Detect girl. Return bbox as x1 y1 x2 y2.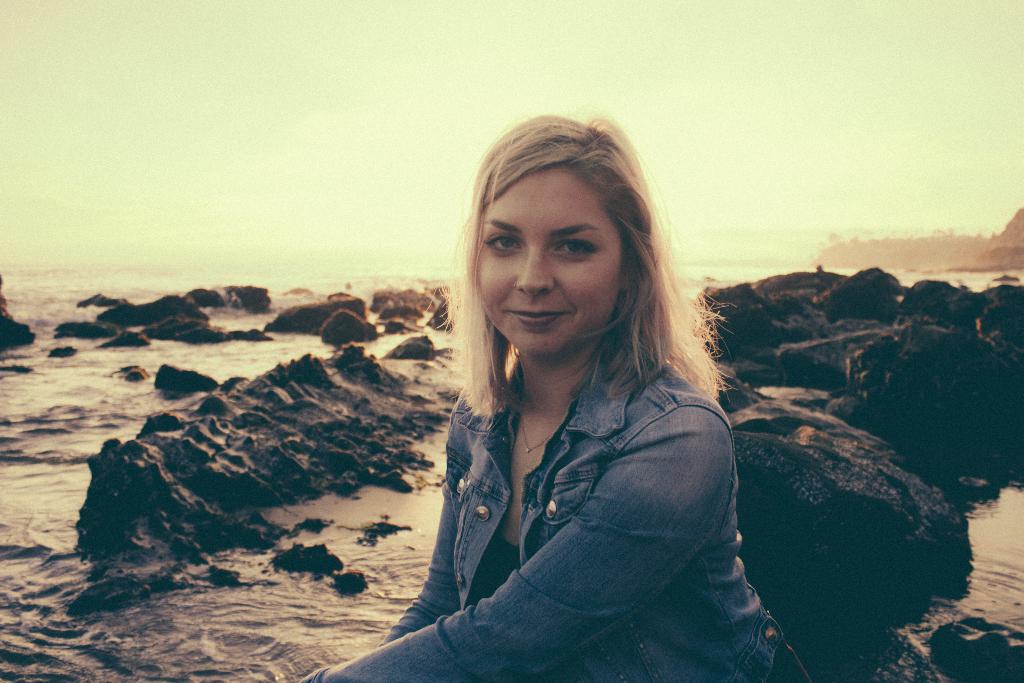
292 113 806 682.
